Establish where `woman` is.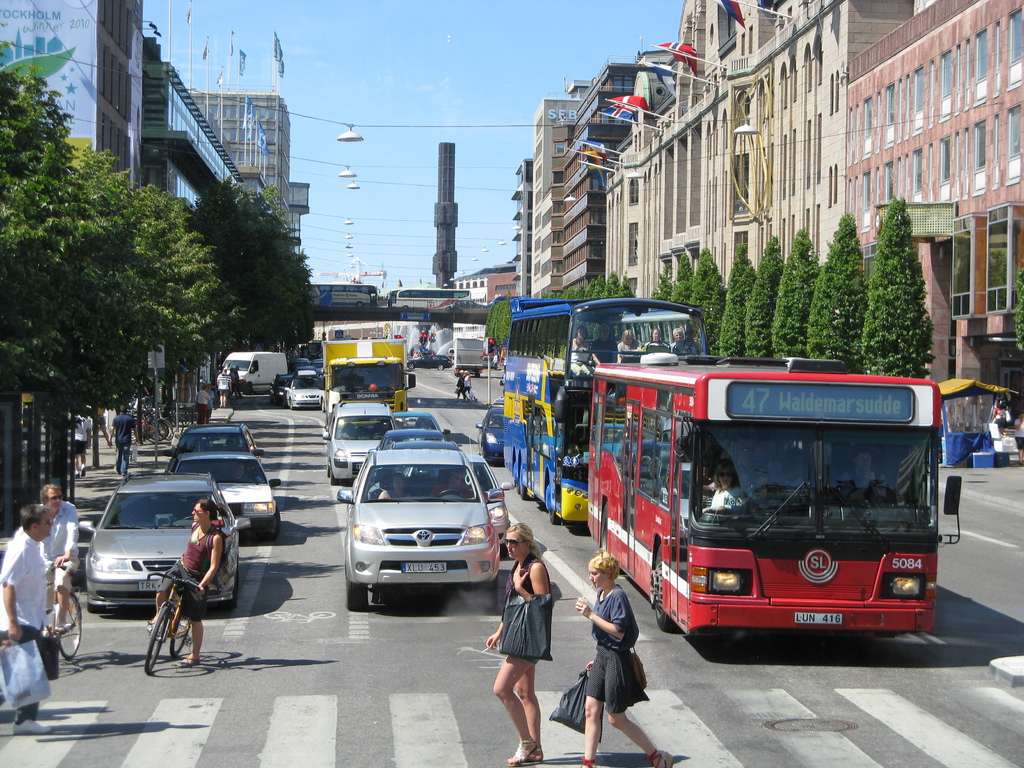
Established at x1=146, y1=496, x2=228, y2=667.
